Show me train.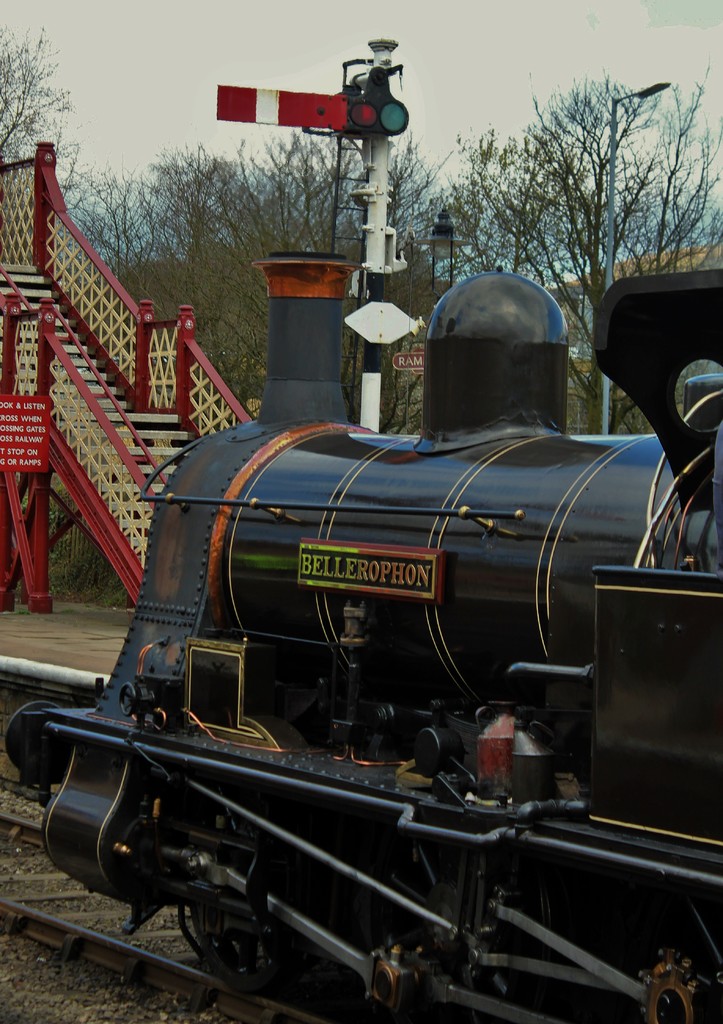
train is here: <bbox>4, 253, 722, 1023</bbox>.
